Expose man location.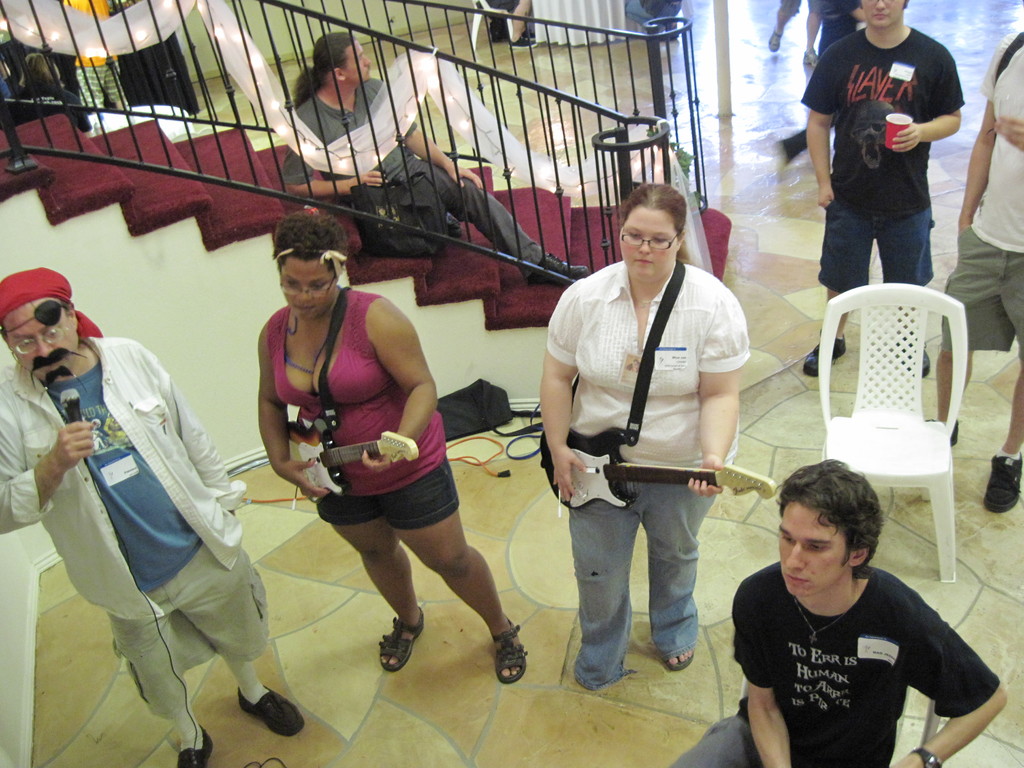
Exposed at {"left": 283, "top": 31, "right": 589, "bottom": 280}.
